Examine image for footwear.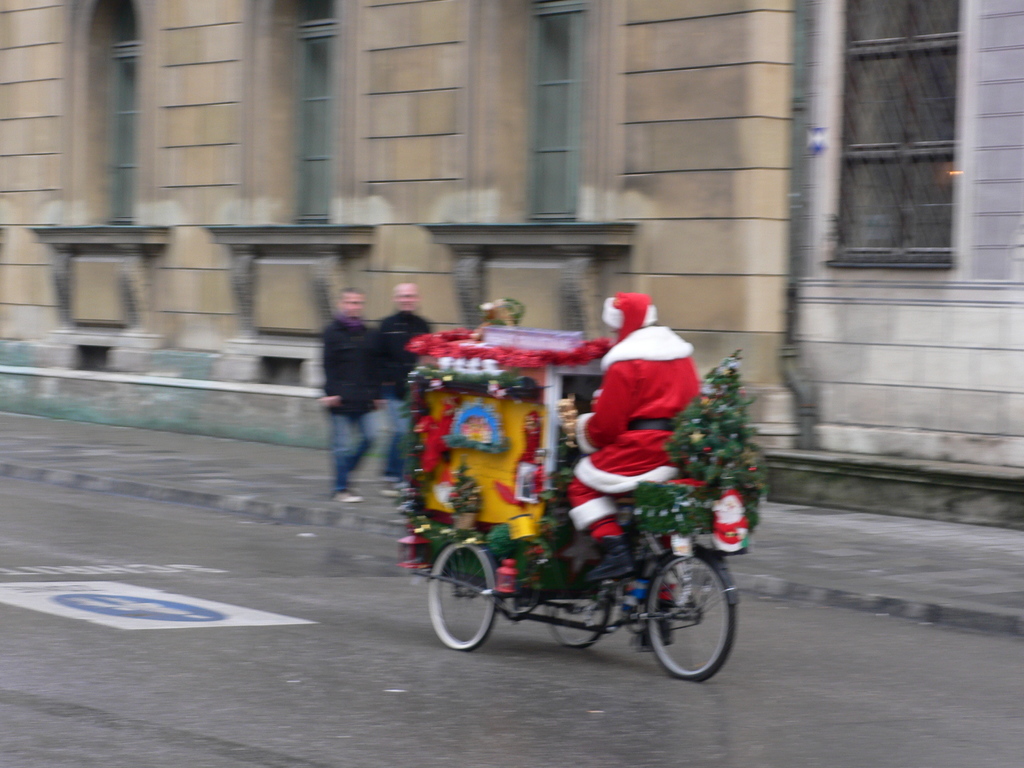
Examination result: 642 605 680 648.
